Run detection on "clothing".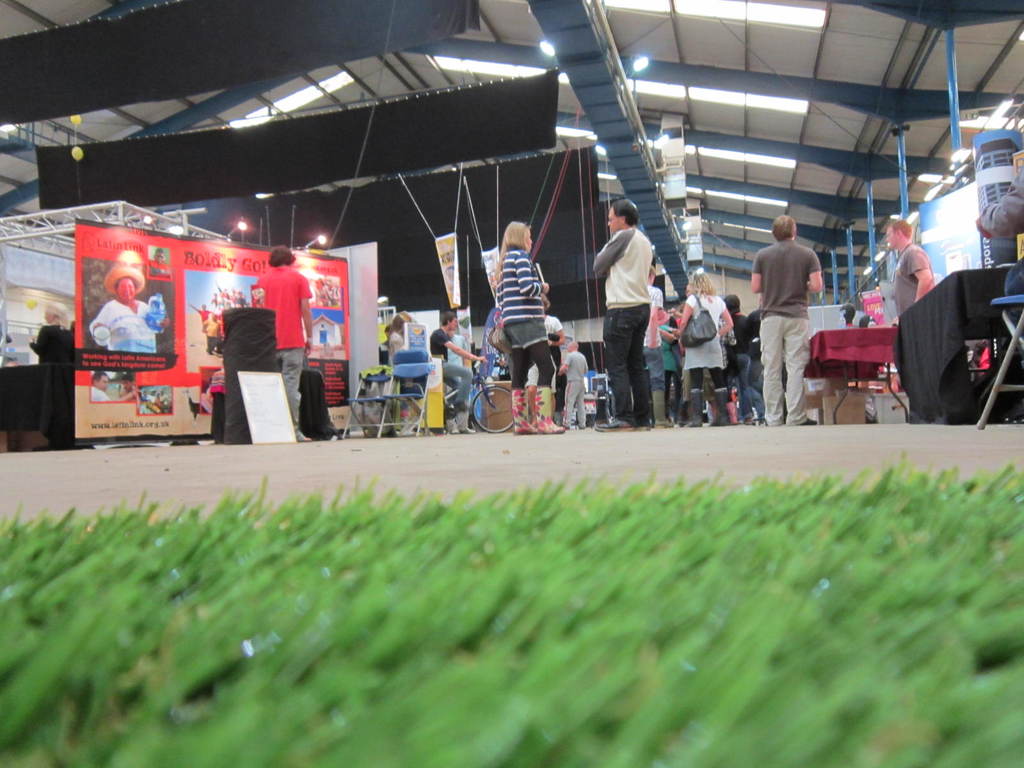
Result: (left=497, top=249, right=545, bottom=389).
